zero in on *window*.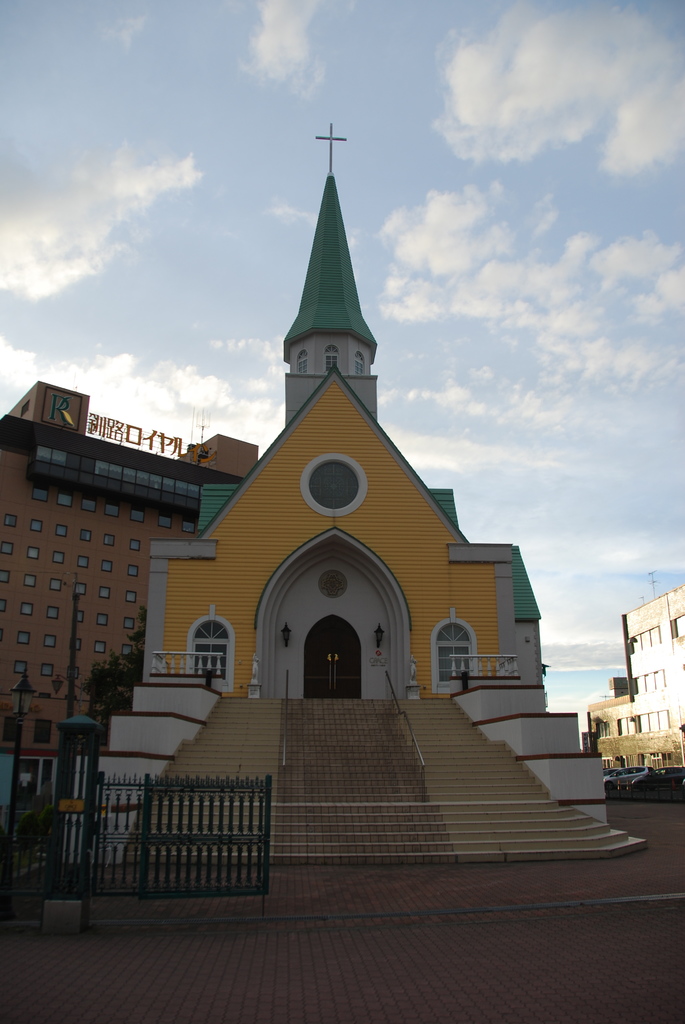
Zeroed in: [left=0, top=719, right=21, bottom=746].
